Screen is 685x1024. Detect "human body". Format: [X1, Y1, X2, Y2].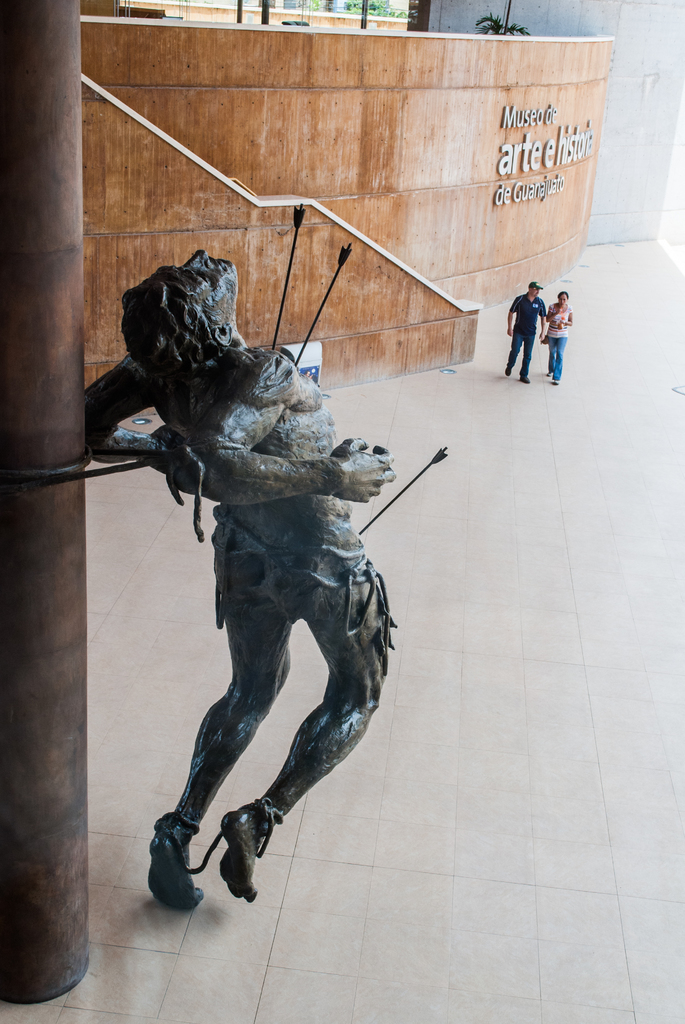
[82, 277, 418, 919].
